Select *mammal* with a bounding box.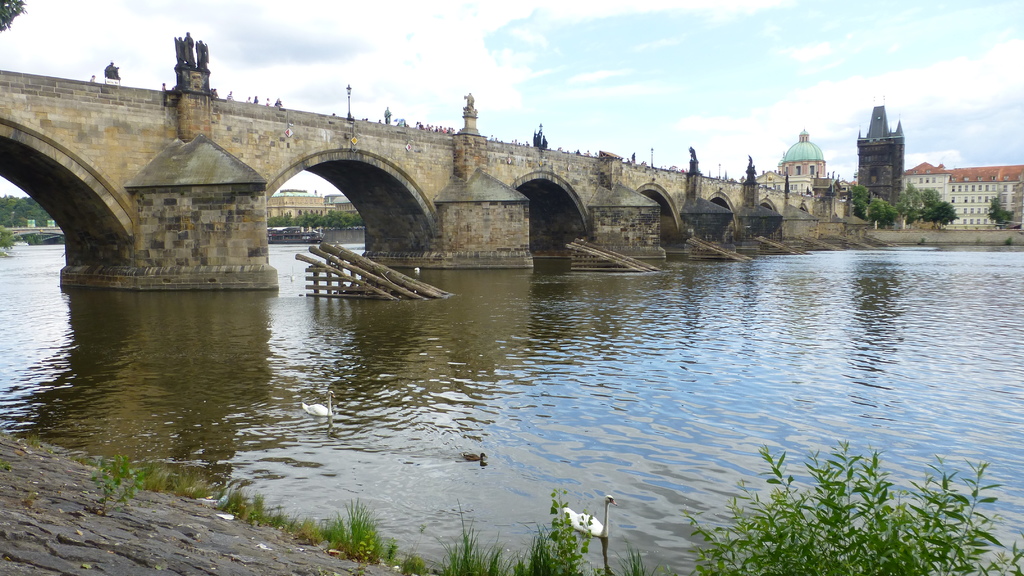
172:35:180:63.
